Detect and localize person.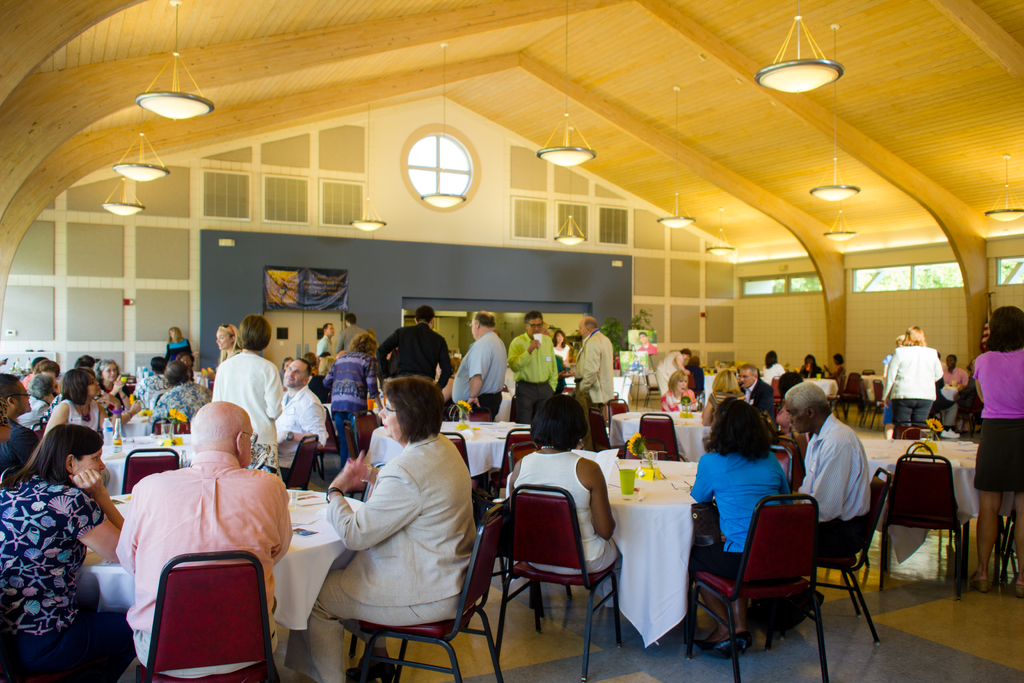
Localized at <region>778, 369, 802, 454</region>.
